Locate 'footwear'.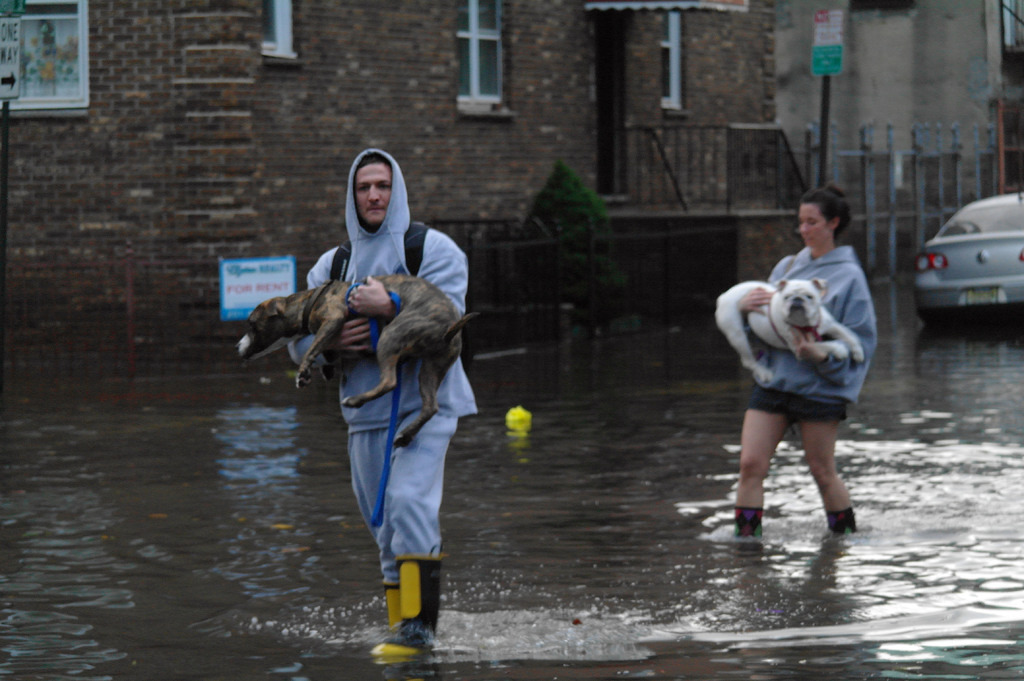
Bounding box: (387,577,403,630).
